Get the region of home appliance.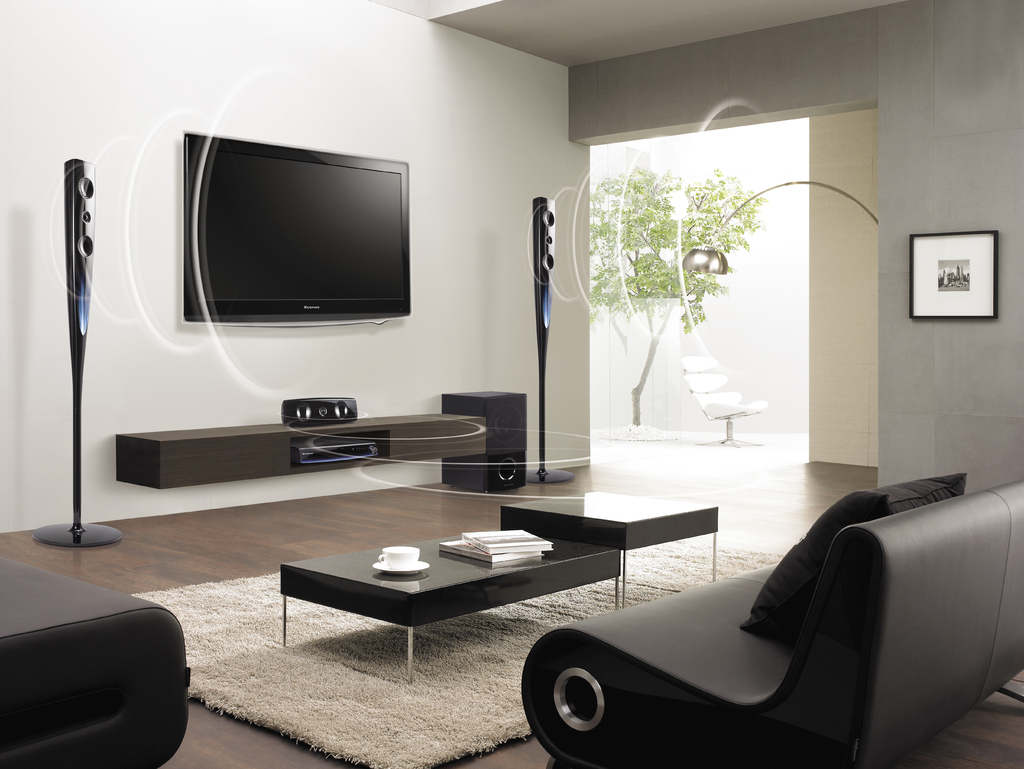
<bbox>34, 158, 124, 549</bbox>.
